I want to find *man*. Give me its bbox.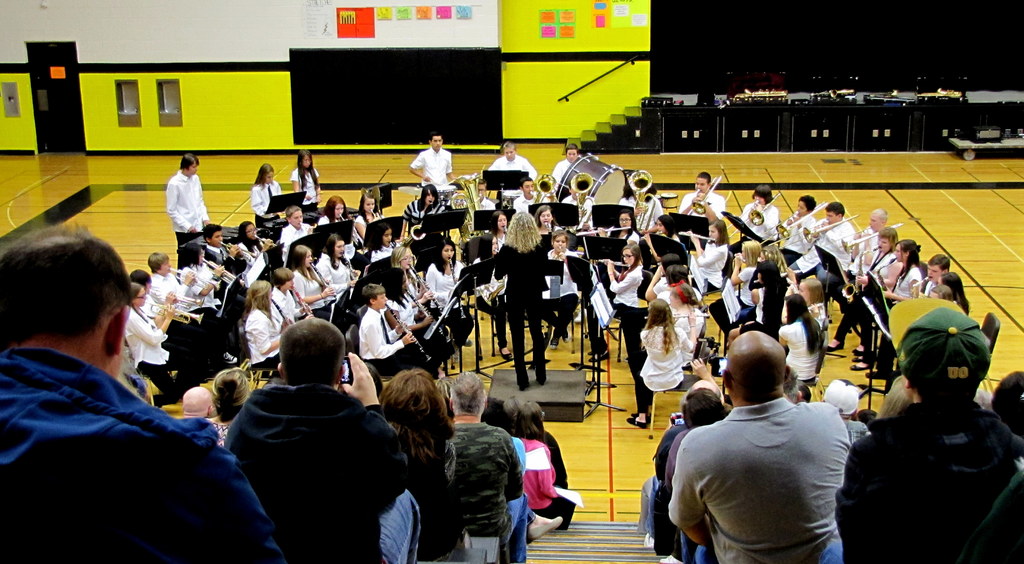
{"x1": 409, "y1": 129, "x2": 463, "y2": 190}.
